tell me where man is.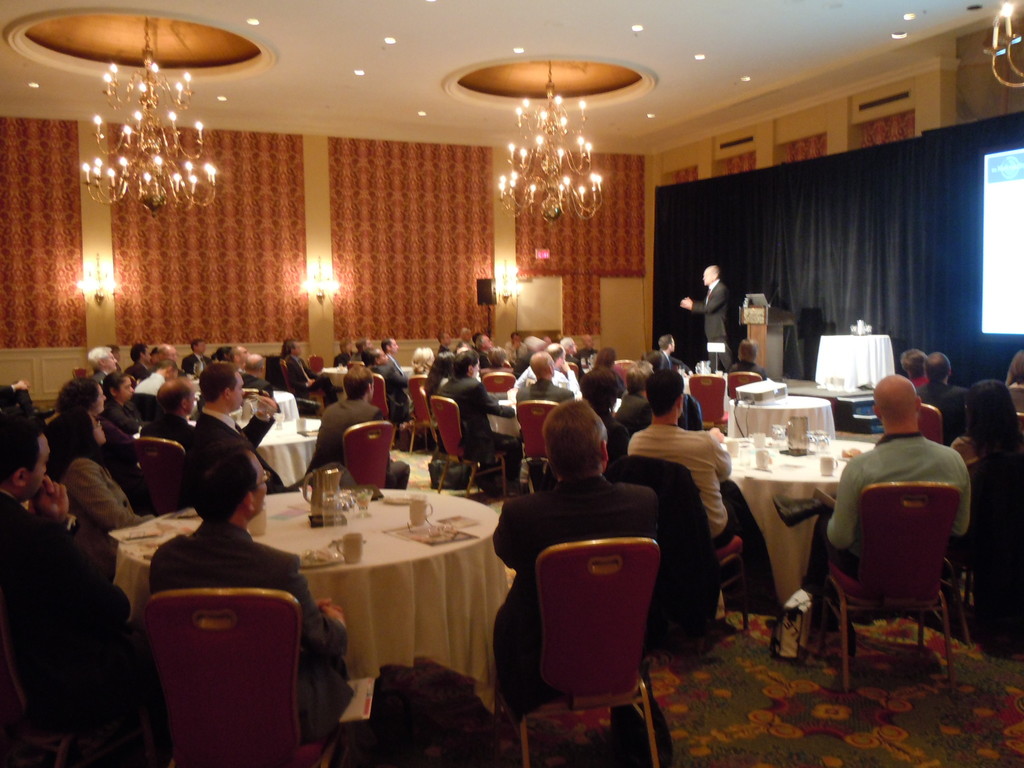
man is at [left=476, top=335, right=505, bottom=376].
